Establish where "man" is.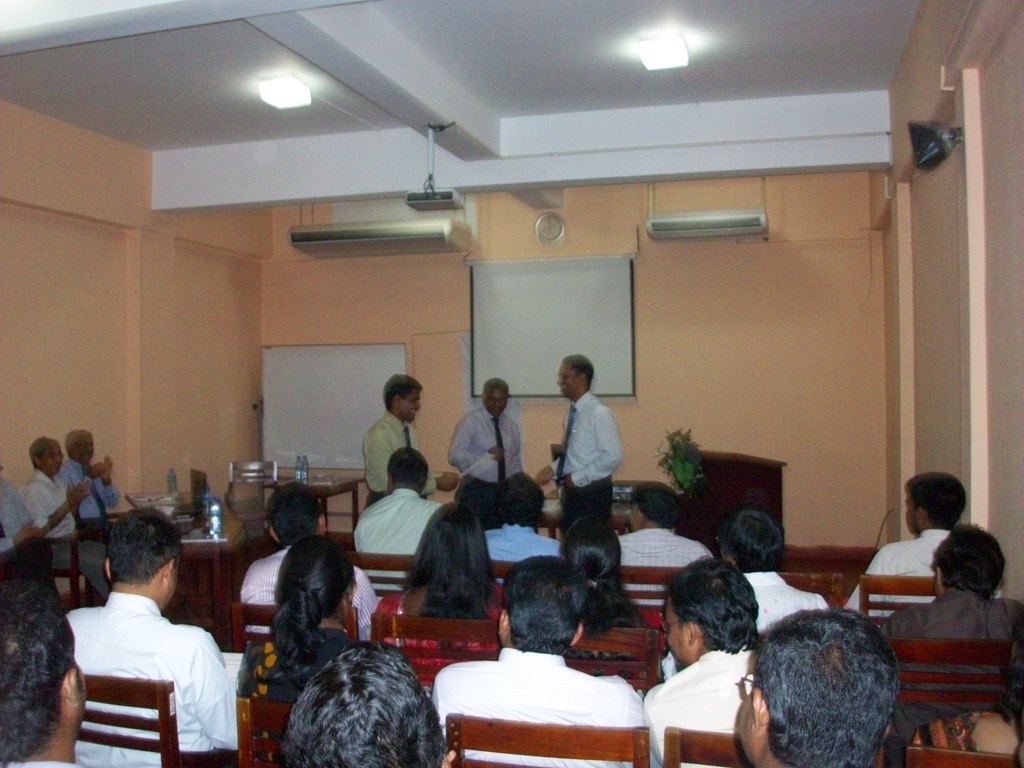
Established at [847, 471, 966, 616].
